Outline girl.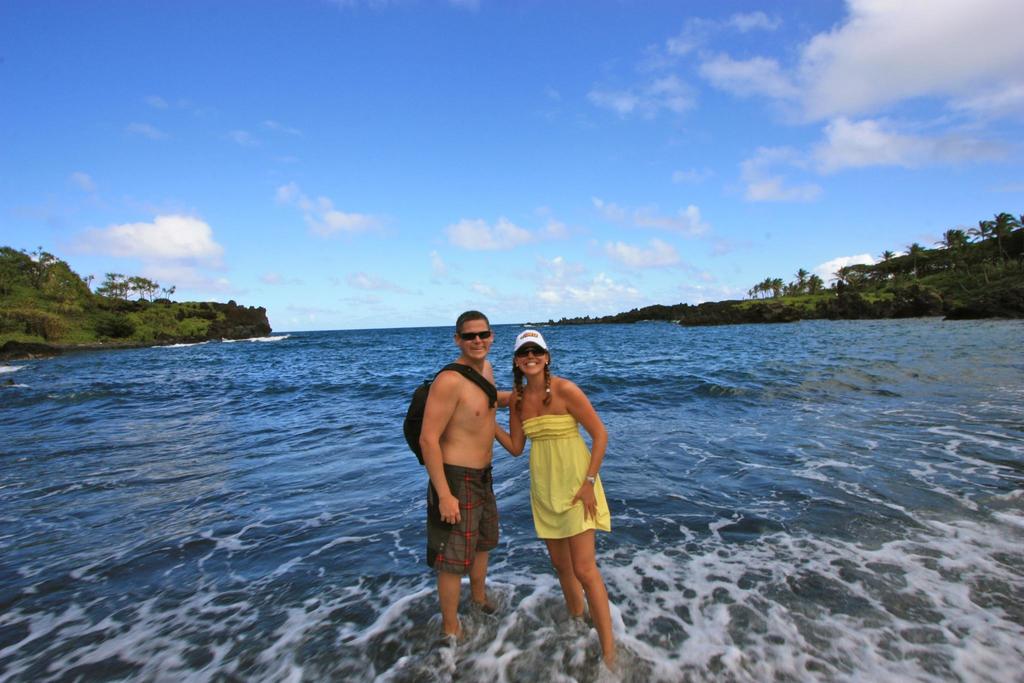
Outline: x1=492 y1=324 x2=614 y2=666.
